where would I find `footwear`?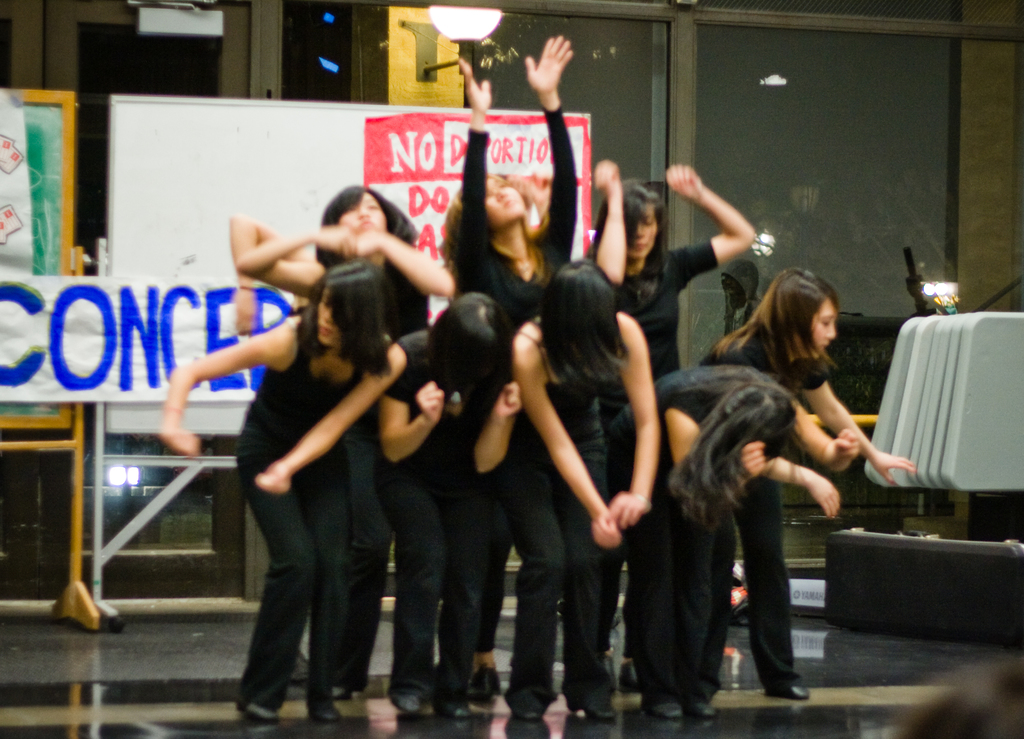
At <box>398,688,417,705</box>.
